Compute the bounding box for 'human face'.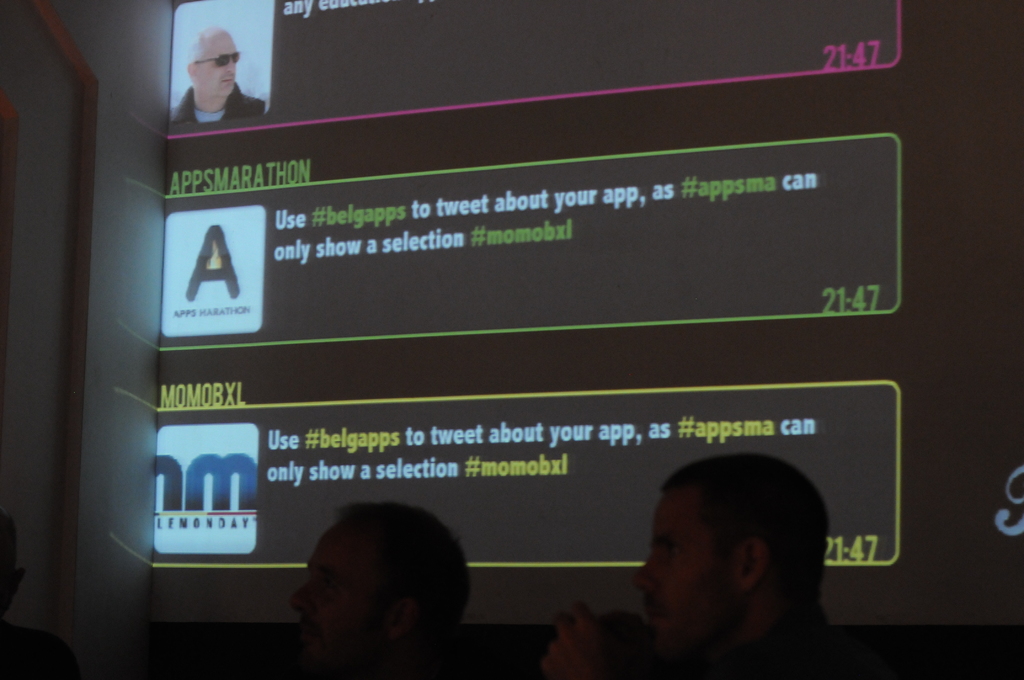
crop(632, 491, 734, 651).
